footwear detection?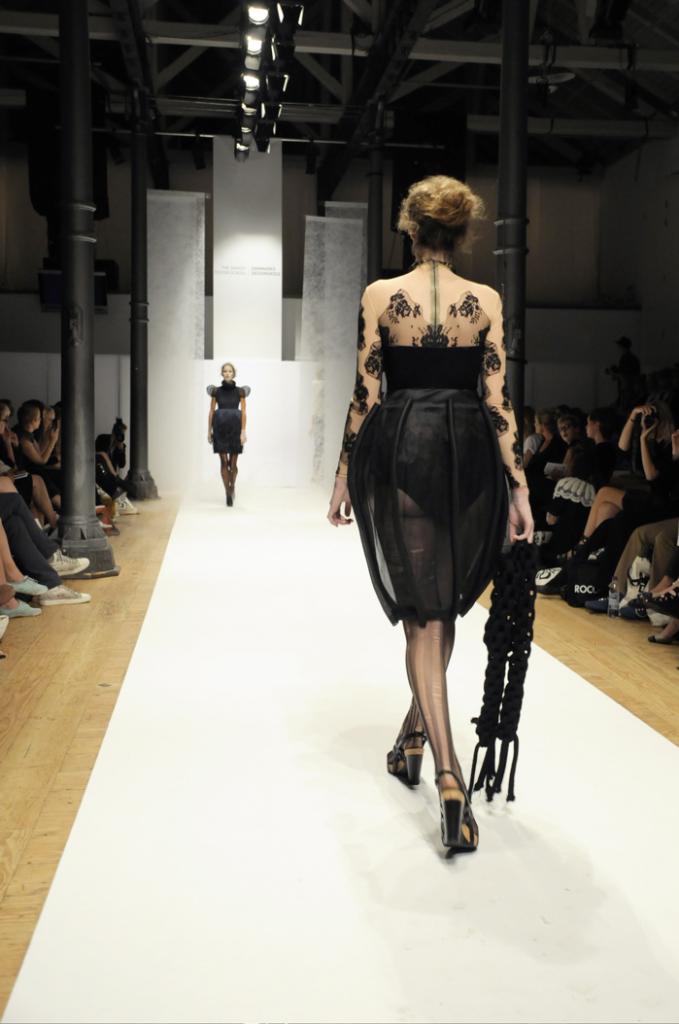
bbox=[0, 597, 42, 626]
